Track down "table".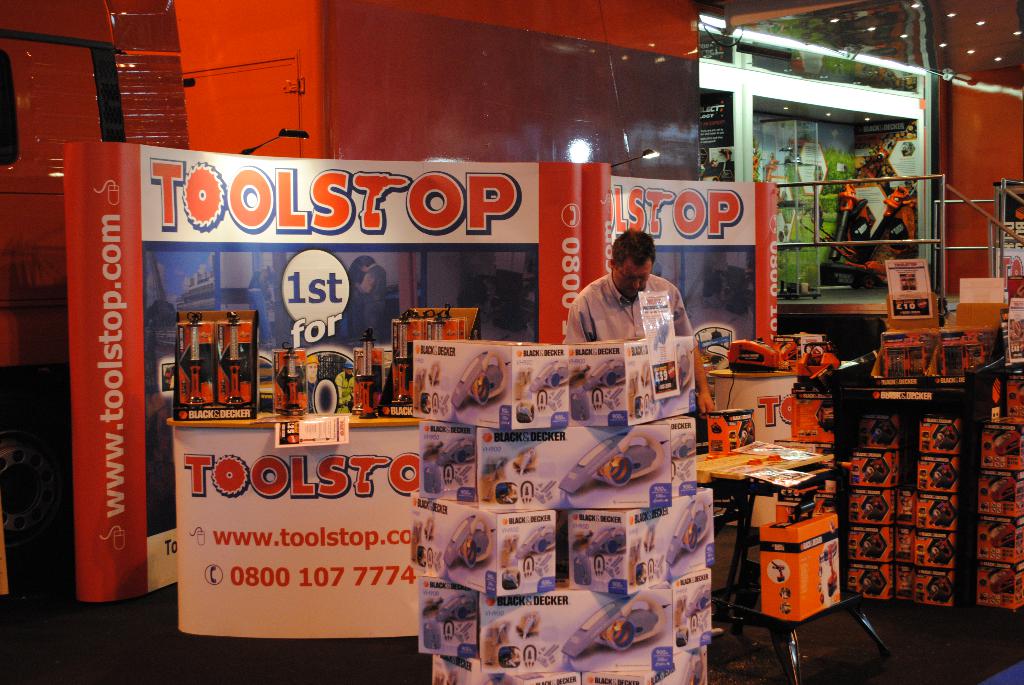
Tracked to BBox(156, 329, 479, 642).
